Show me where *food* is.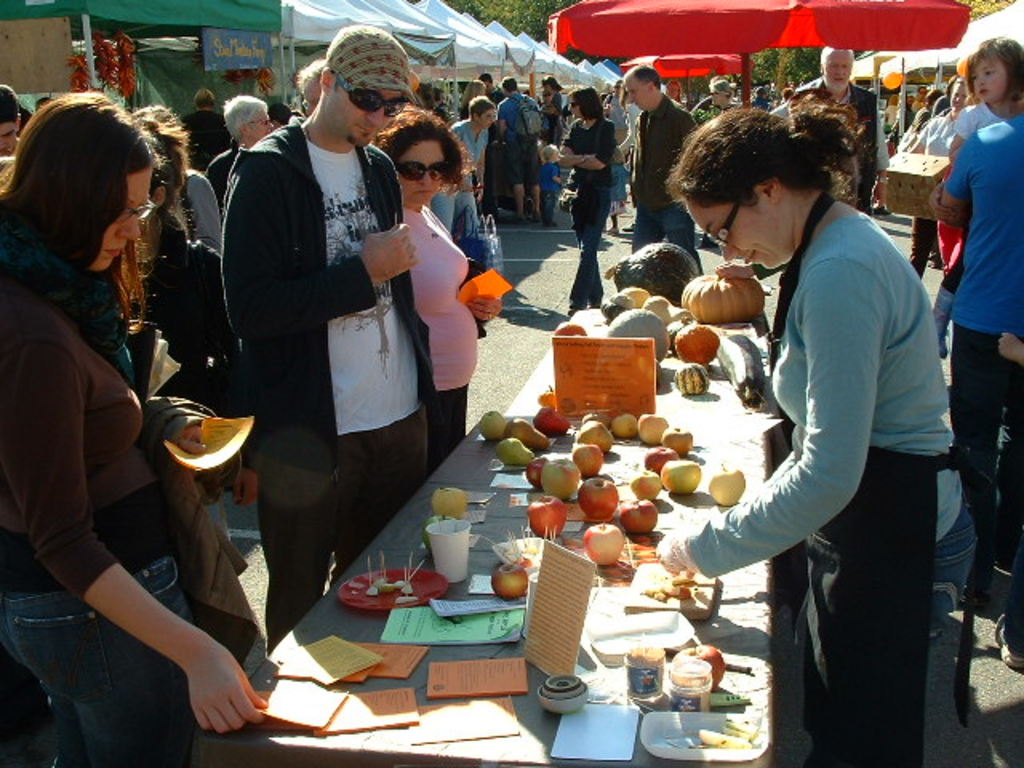
*food* is at [704, 467, 744, 507].
